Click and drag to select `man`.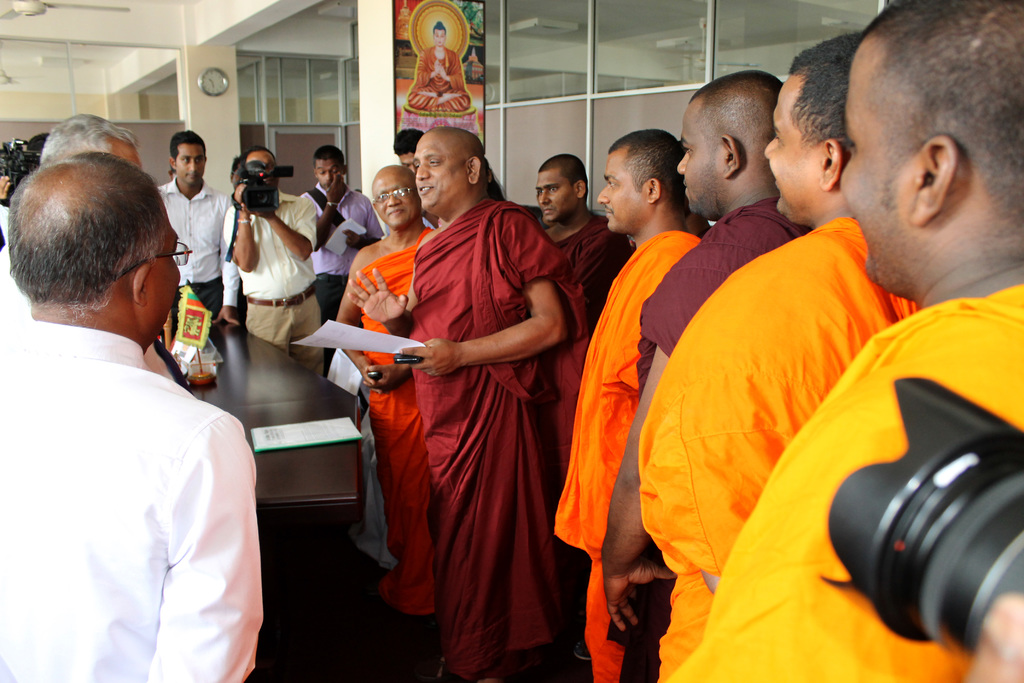
Selection: rect(343, 128, 568, 682).
